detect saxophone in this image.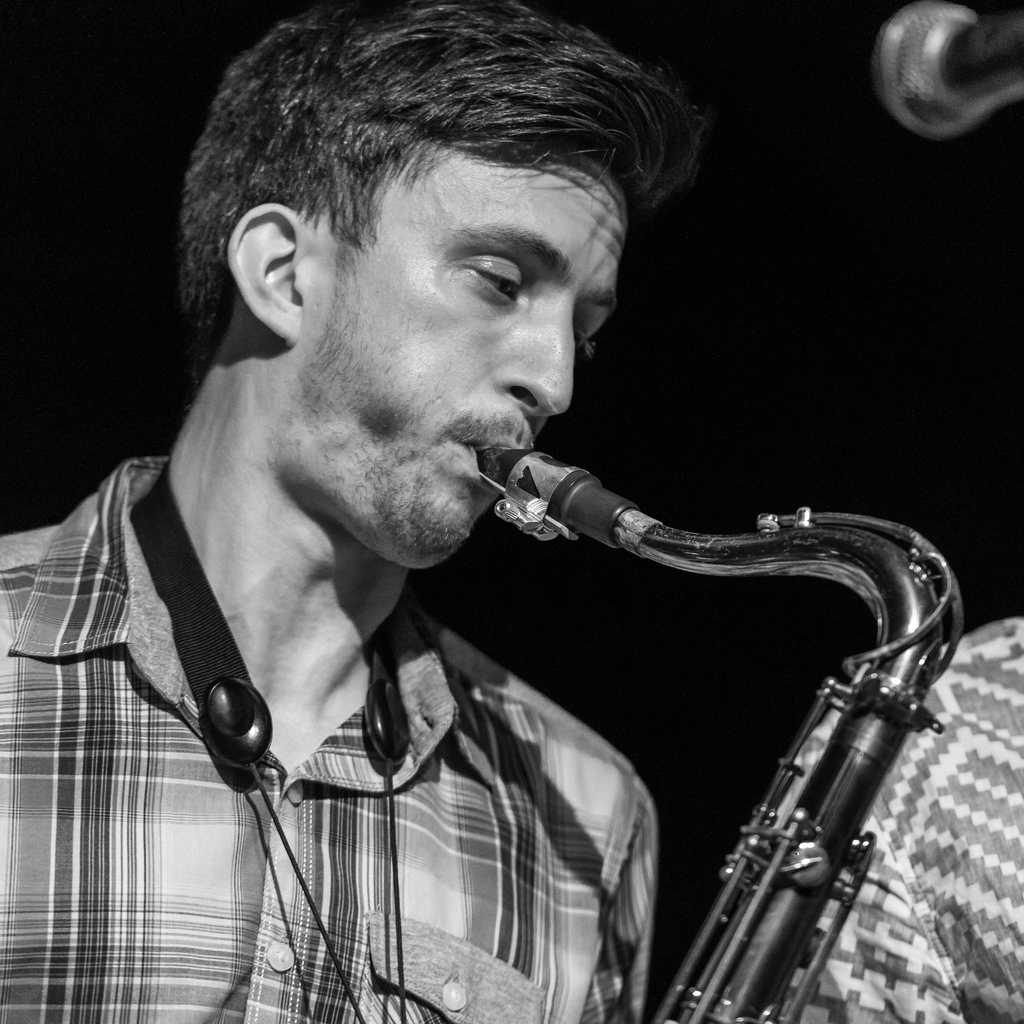
Detection: {"left": 468, "top": 449, "right": 965, "bottom": 1023}.
